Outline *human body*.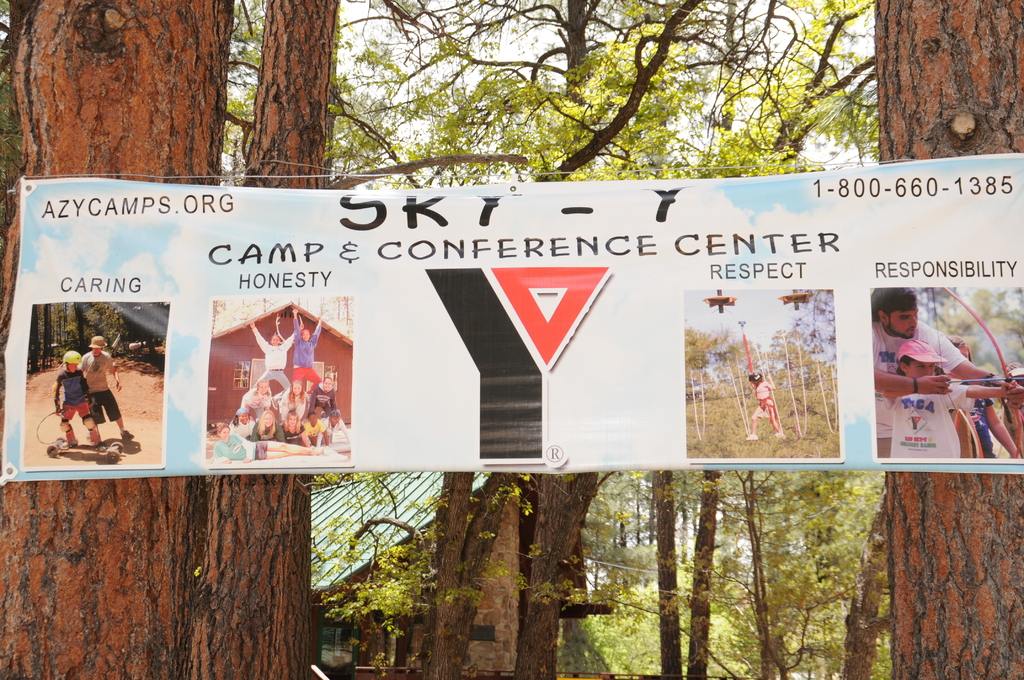
Outline: <box>77,337,126,437</box>.
